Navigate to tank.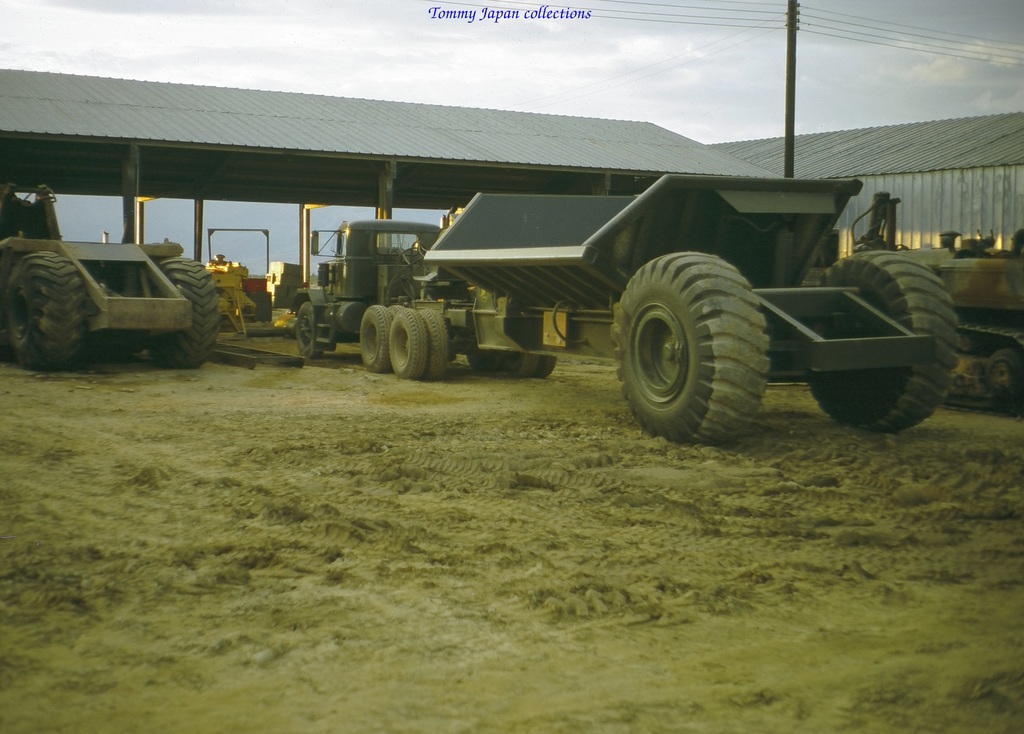
Navigation target: locate(925, 231, 1023, 417).
